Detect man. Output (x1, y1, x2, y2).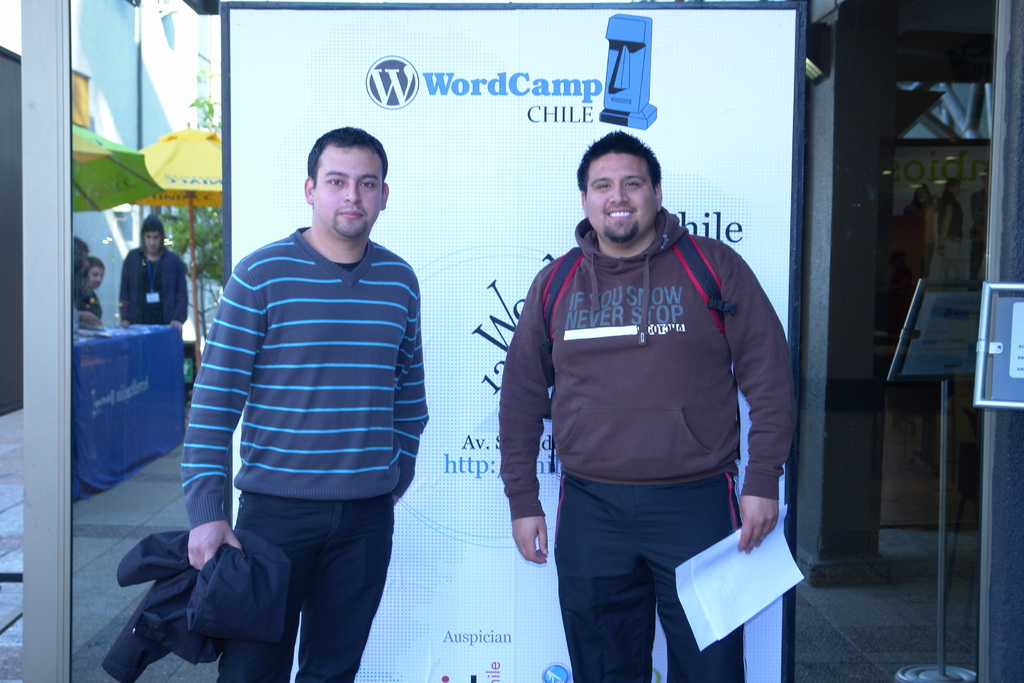
(502, 125, 802, 682).
